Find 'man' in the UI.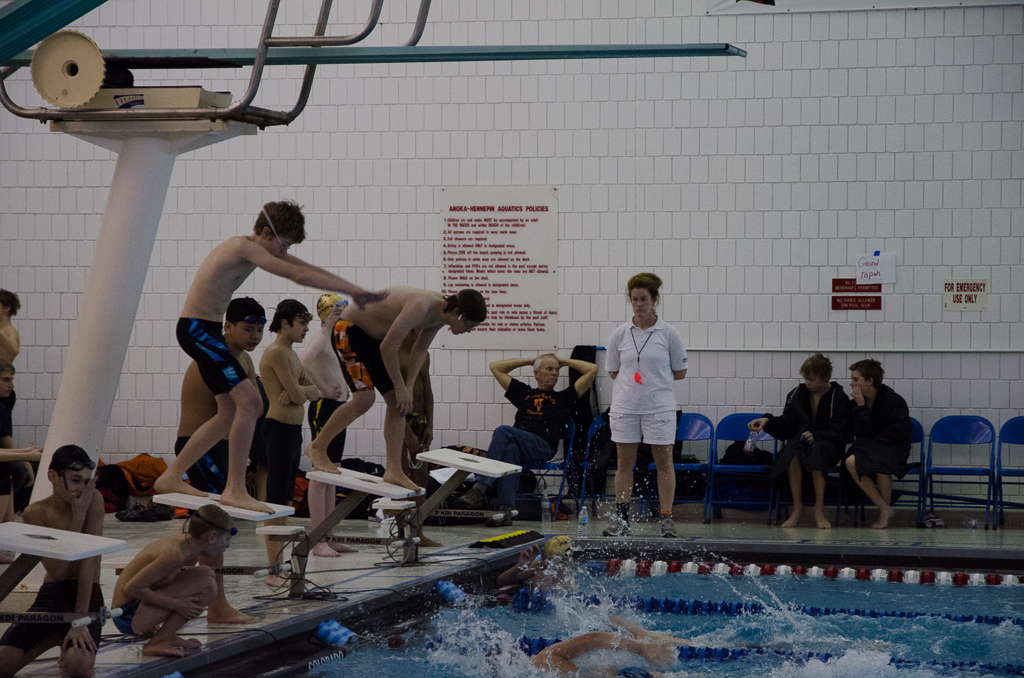
UI element at pyautogui.locateOnScreen(177, 293, 259, 620).
